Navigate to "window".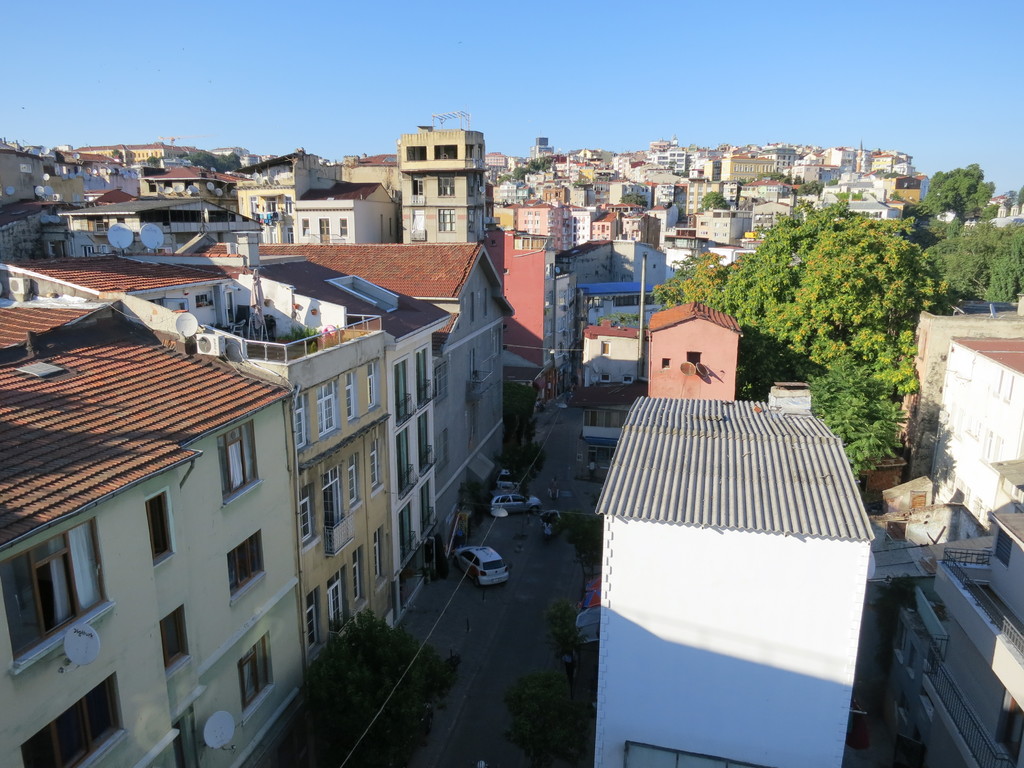
Navigation target: {"x1": 993, "y1": 695, "x2": 1023, "y2": 764}.
